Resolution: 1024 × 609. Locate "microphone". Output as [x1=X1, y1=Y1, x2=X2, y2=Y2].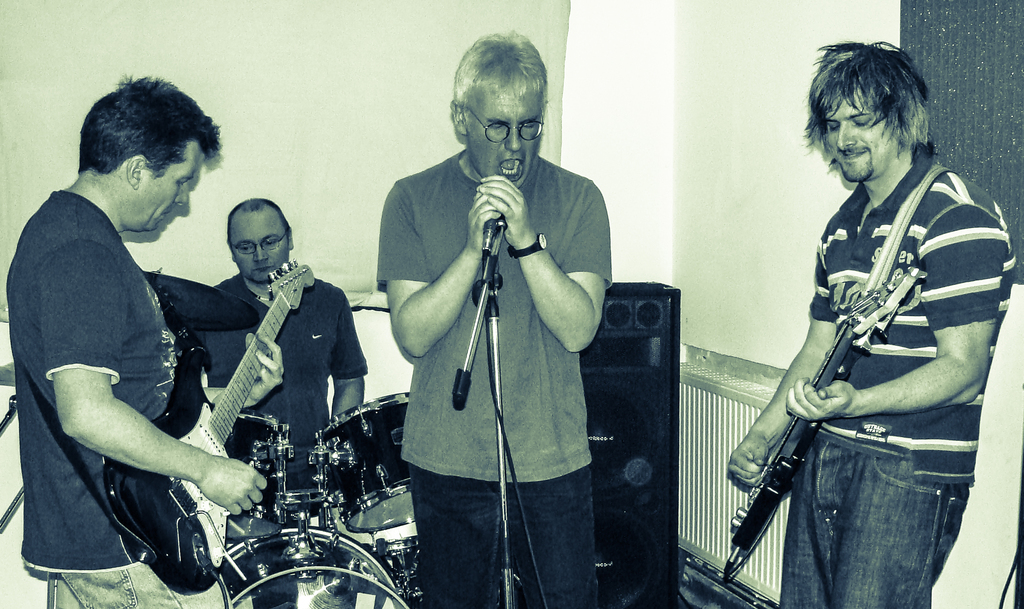
[x1=482, y1=218, x2=499, y2=257].
